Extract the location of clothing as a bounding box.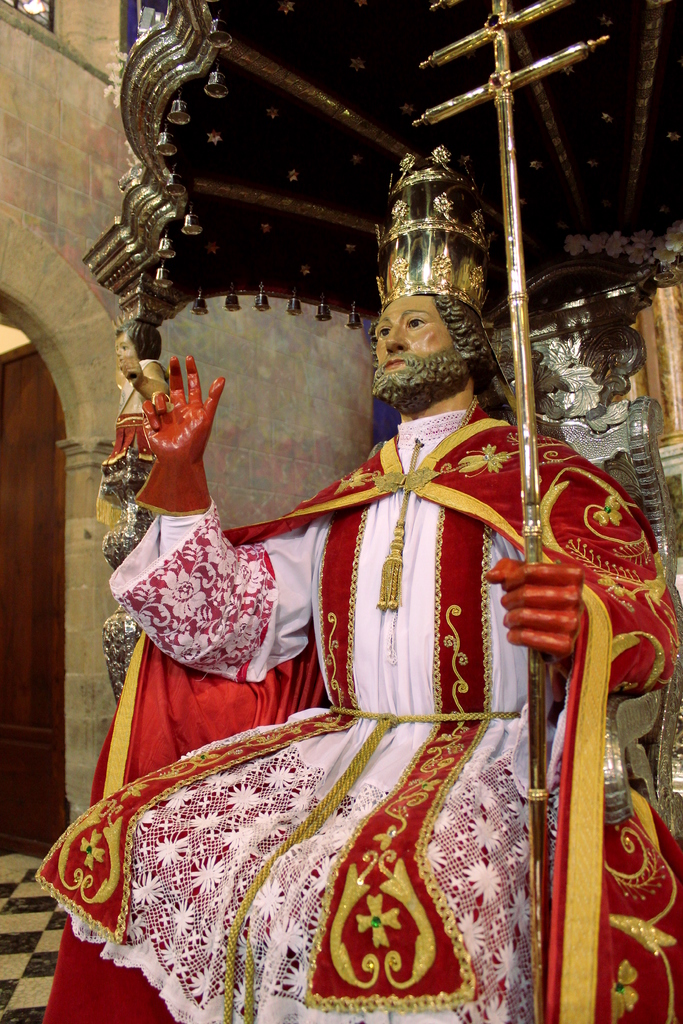
left=32, top=396, right=682, bottom=1023.
